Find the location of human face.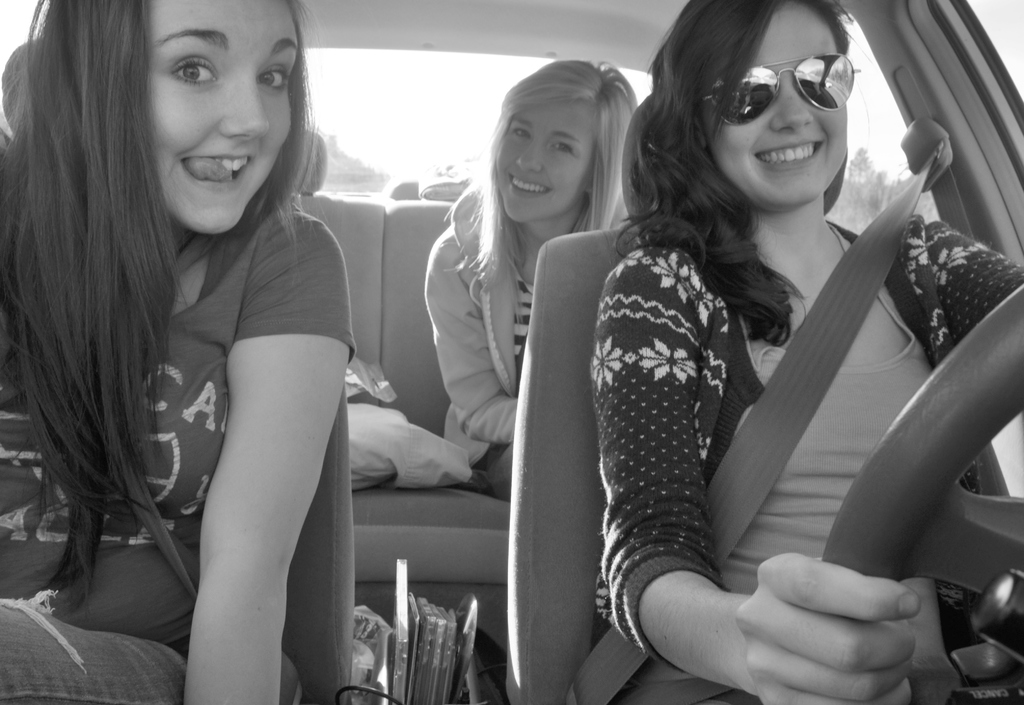
Location: [700,4,845,207].
